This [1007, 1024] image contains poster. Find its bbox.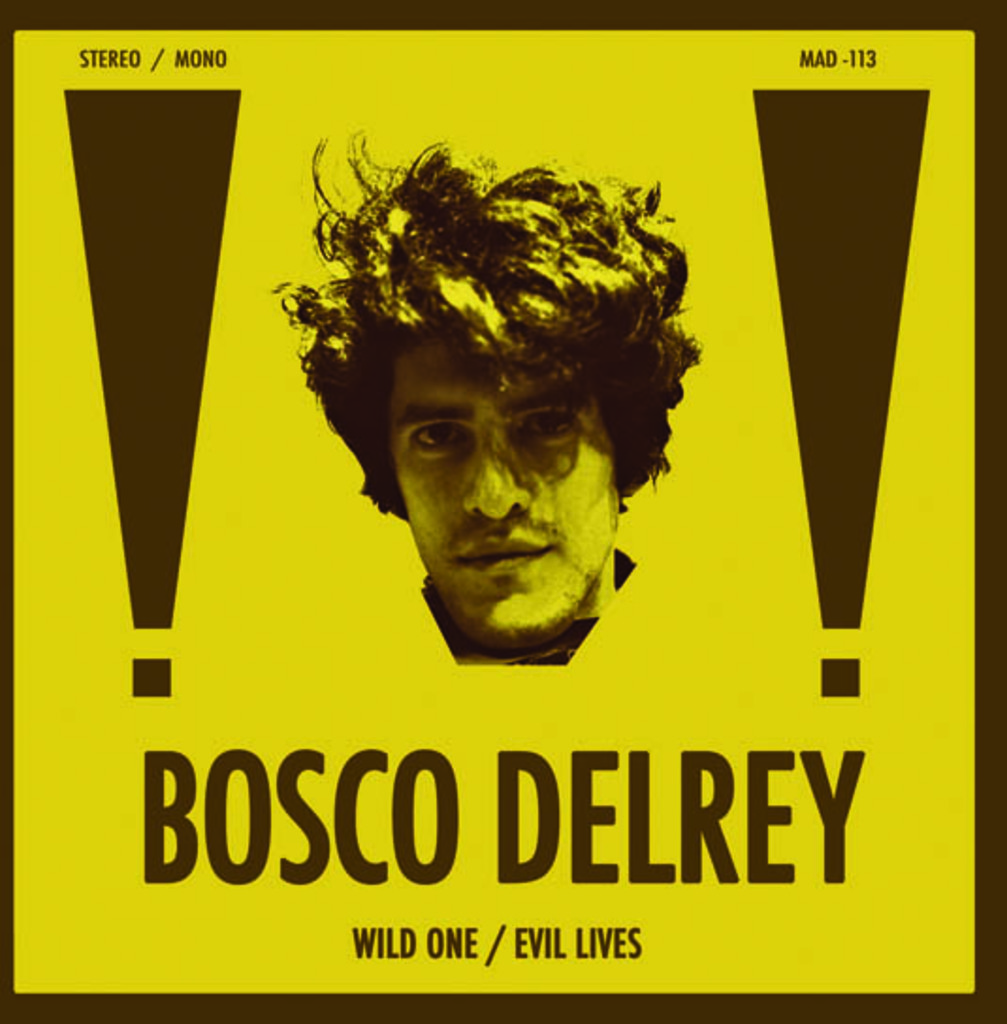
x1=0 y1=0 x2=1005 y2=1022.
